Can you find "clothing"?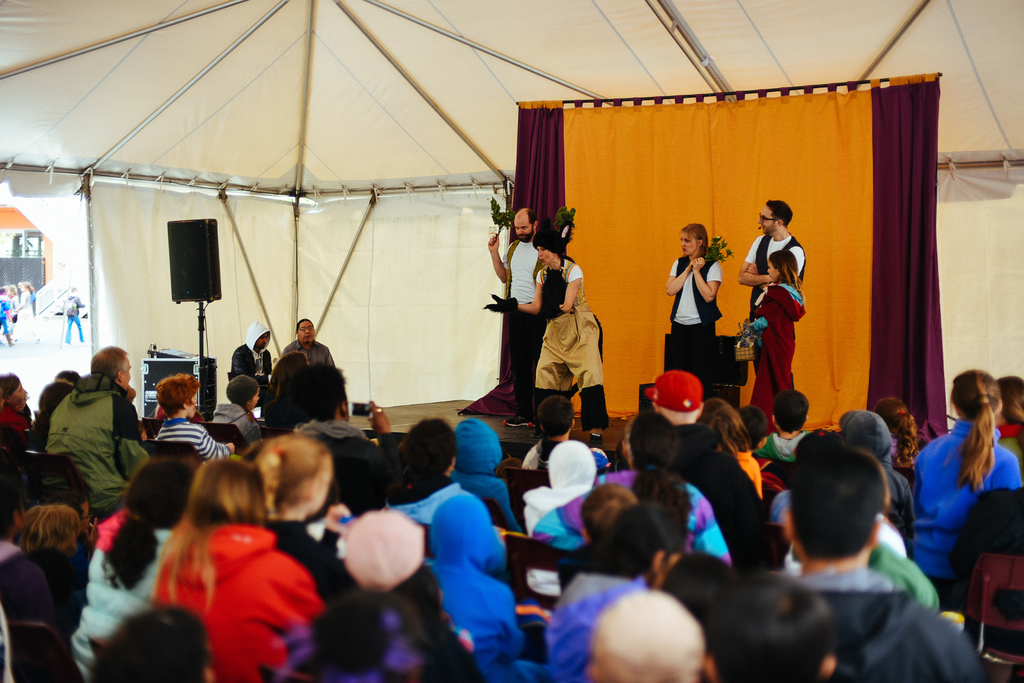
Yes, bounding box: x1=147, y1=506, x2=317, y2=669.
